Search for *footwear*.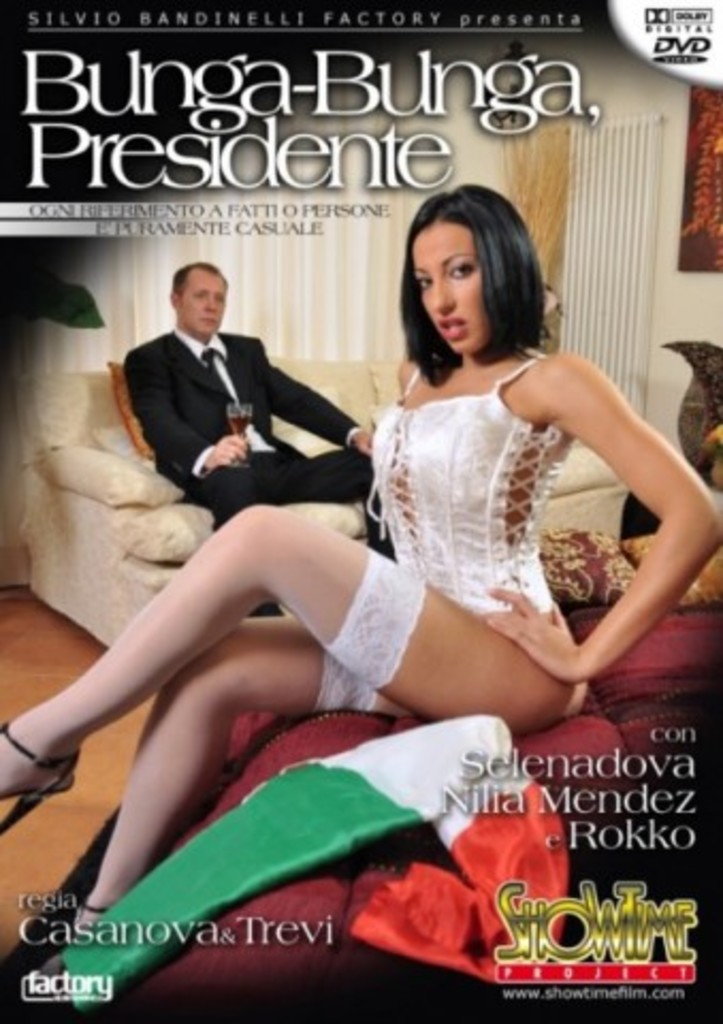
Found at (left=43, top=896, right=117, bottom=958).
